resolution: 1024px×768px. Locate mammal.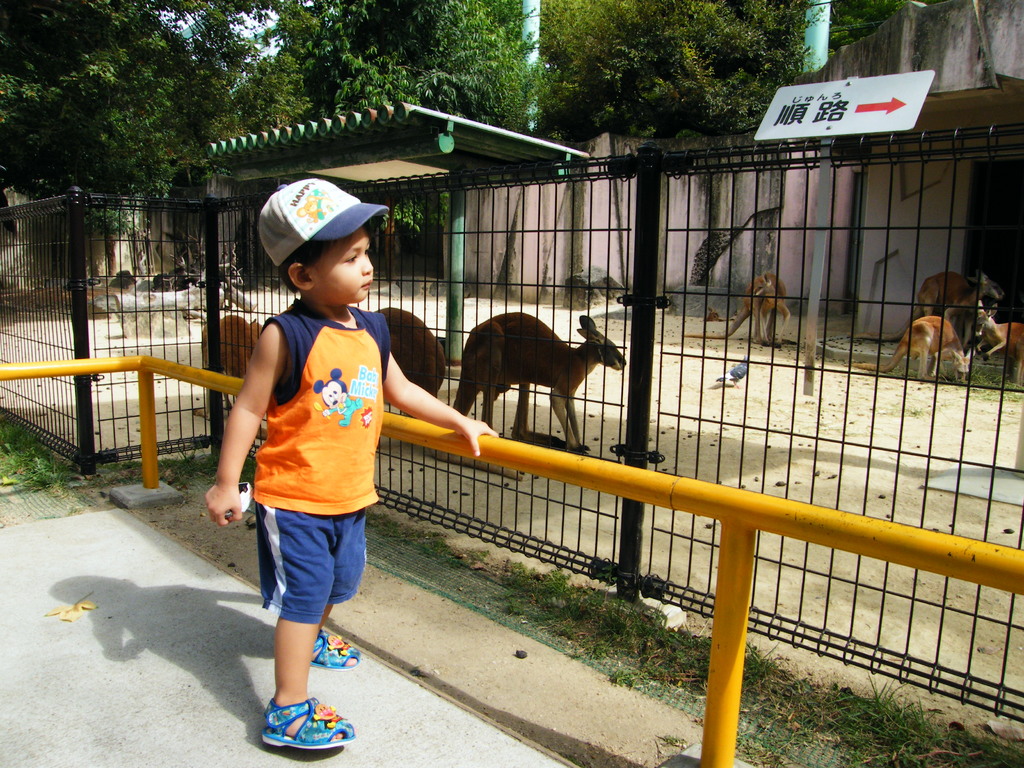
bbox(848, 308, 970, 384).
